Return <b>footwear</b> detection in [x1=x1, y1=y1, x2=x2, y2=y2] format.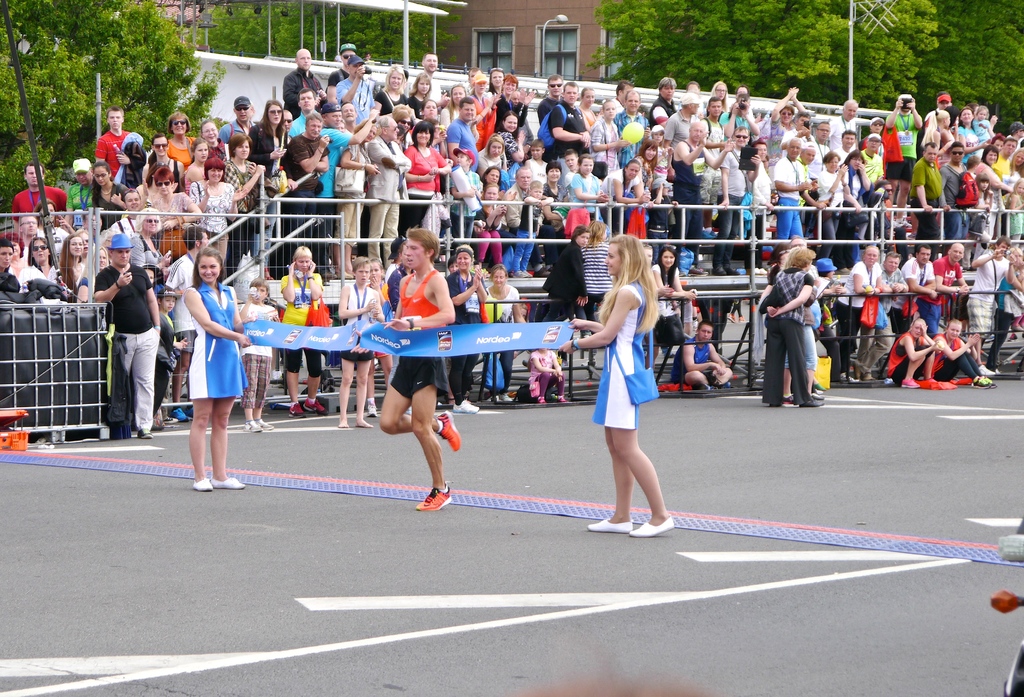
[x1=781, y1=392, x2=799, y2=407].
